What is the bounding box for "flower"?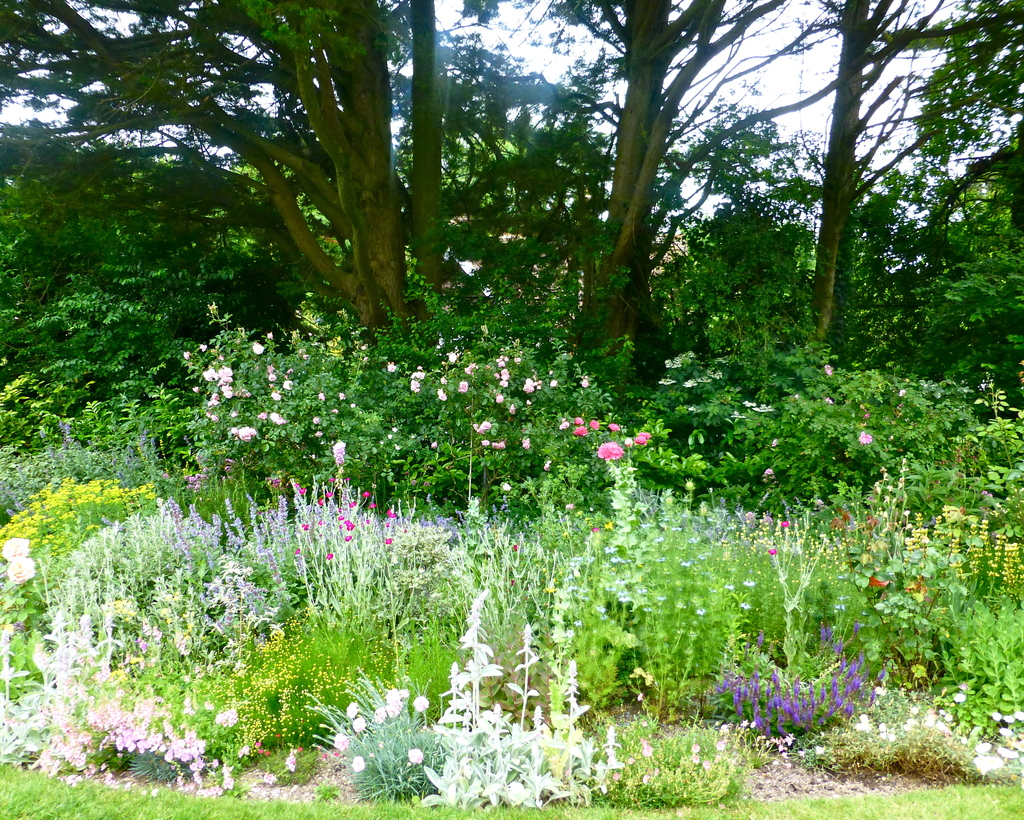
bbox=[586, 420, 600, 430].
